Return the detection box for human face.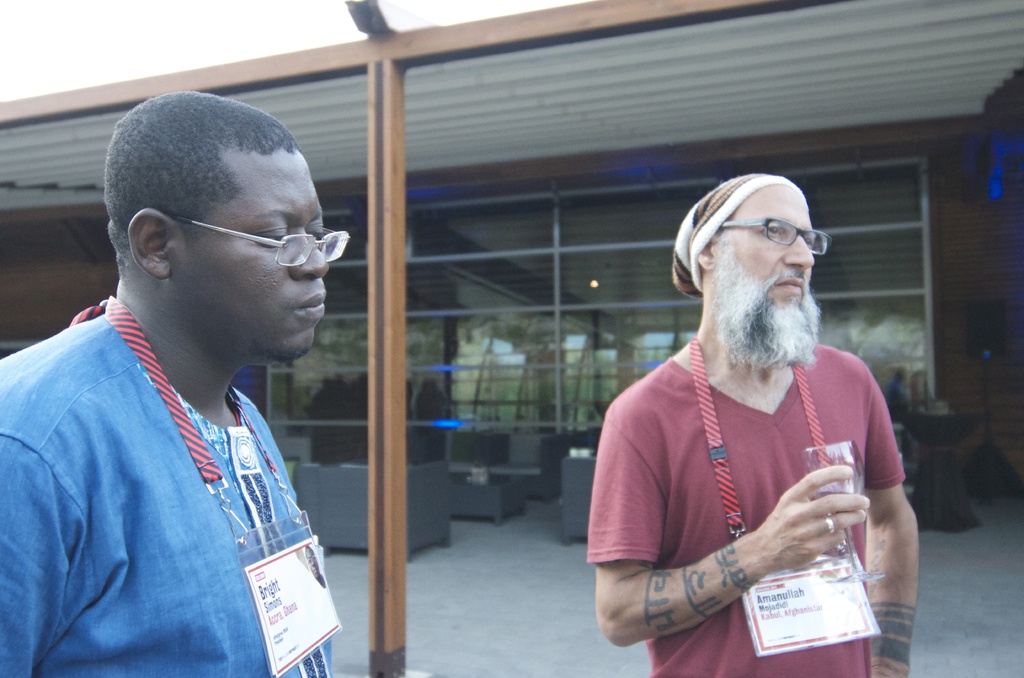
pyautogui.locateOnScreen(172, 145, 328, 362).
